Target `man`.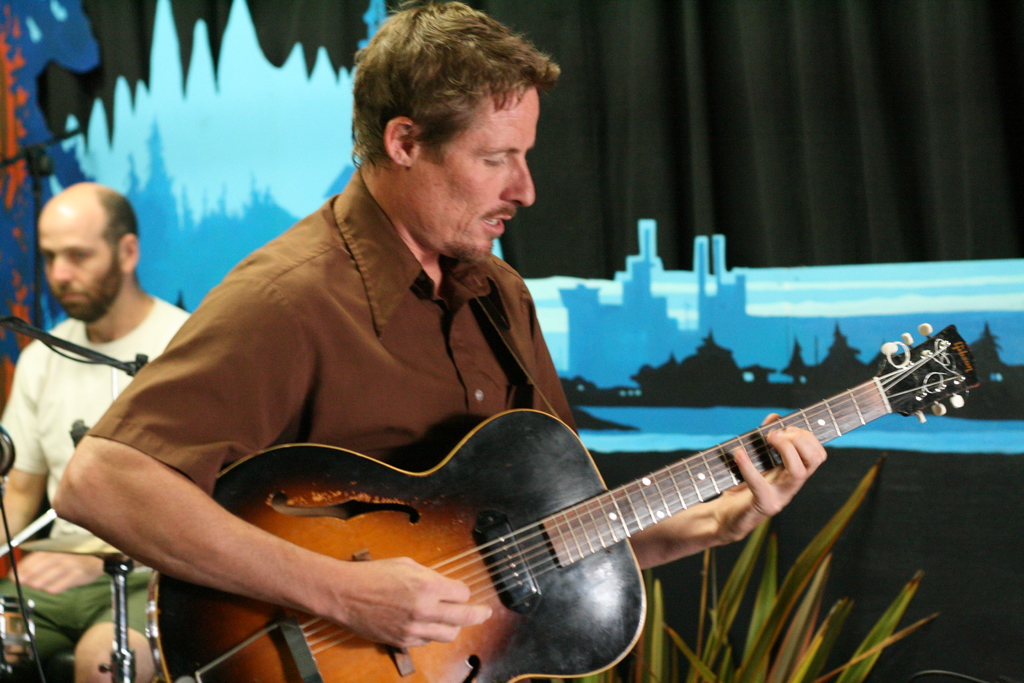
Target region: <bbox>52, 0, 828, 682</bbox>.
